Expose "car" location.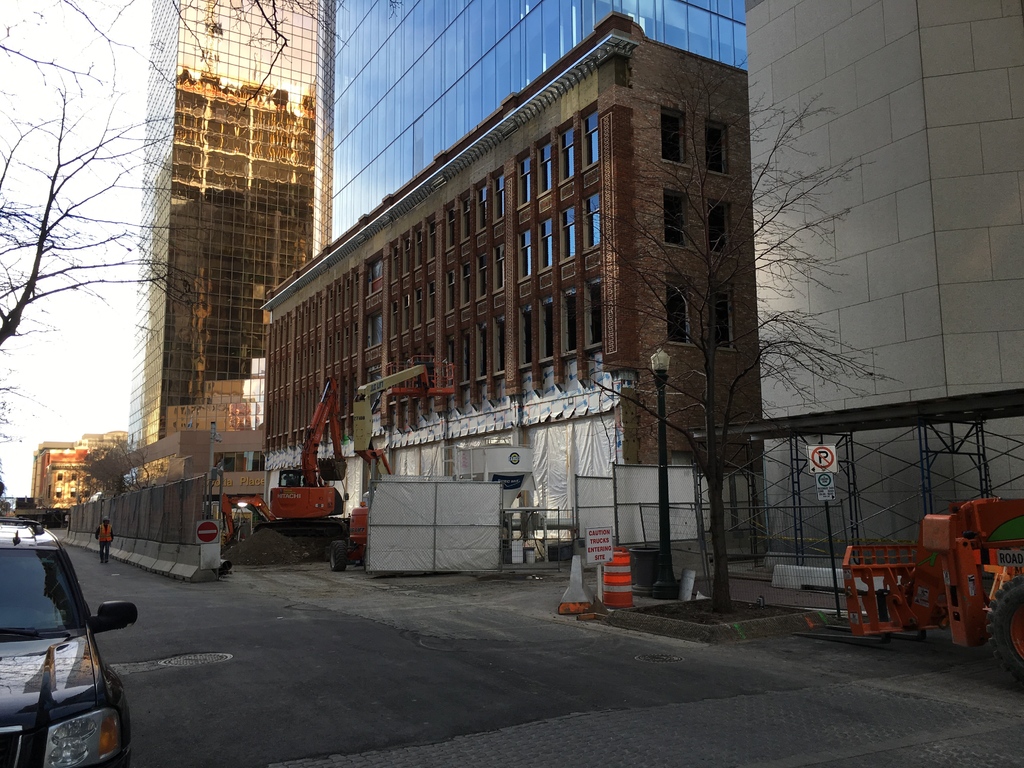
Exposed at detection(6, 538, 126, 761).
